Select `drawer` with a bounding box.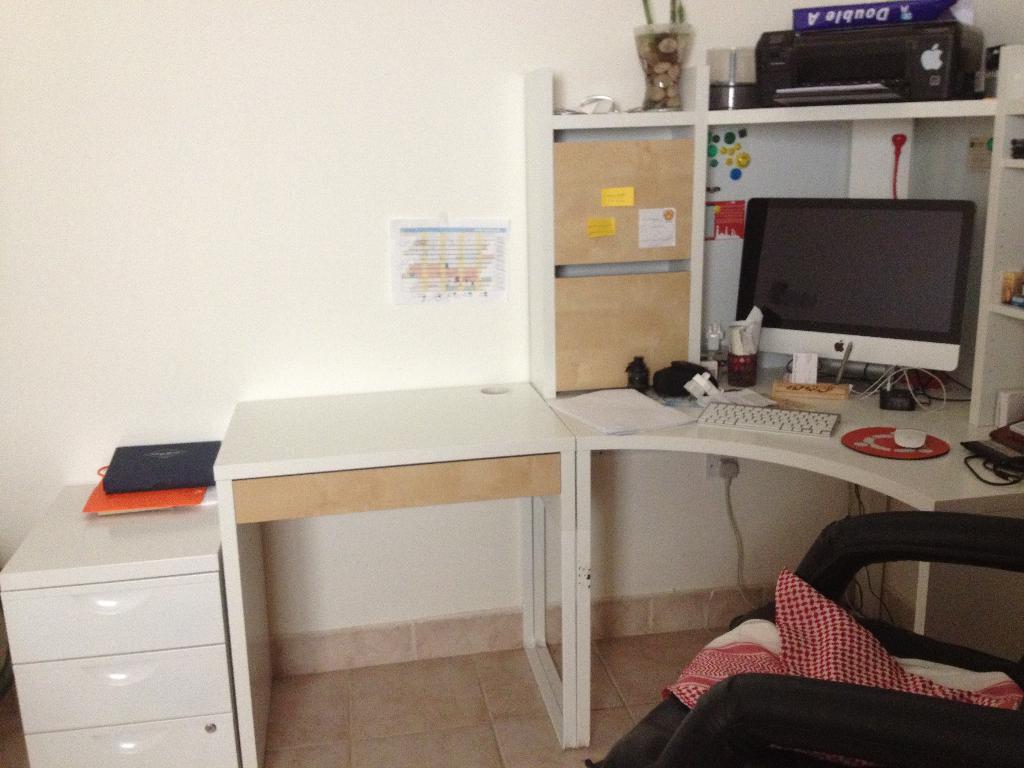
detection(22, 711, 242, 767).
